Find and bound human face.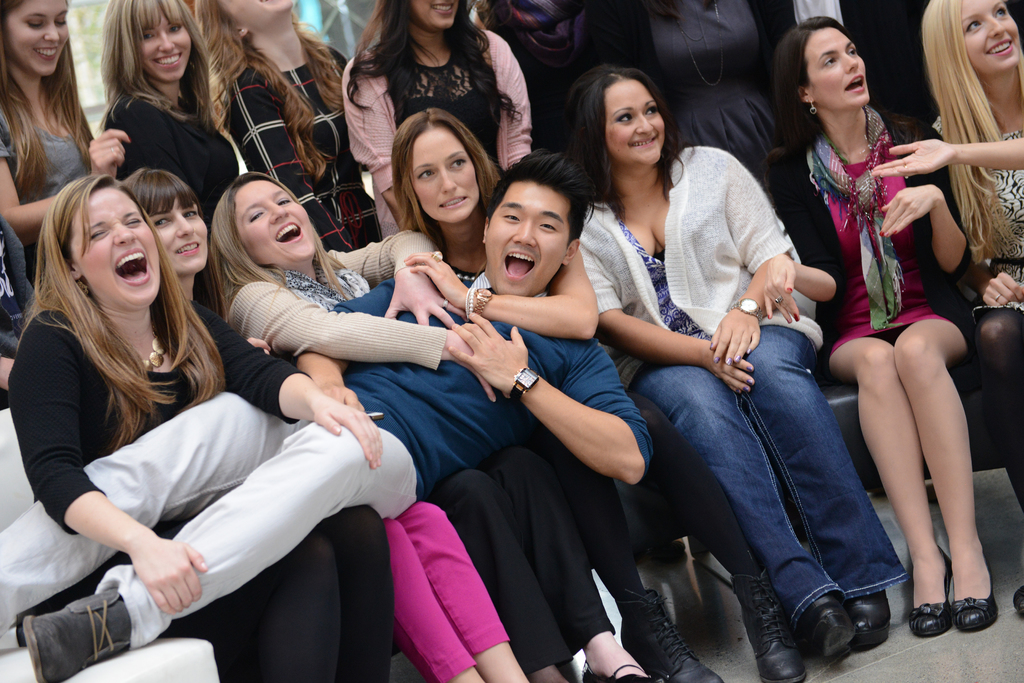
Bound: box=[808, 26, 868, 101].
